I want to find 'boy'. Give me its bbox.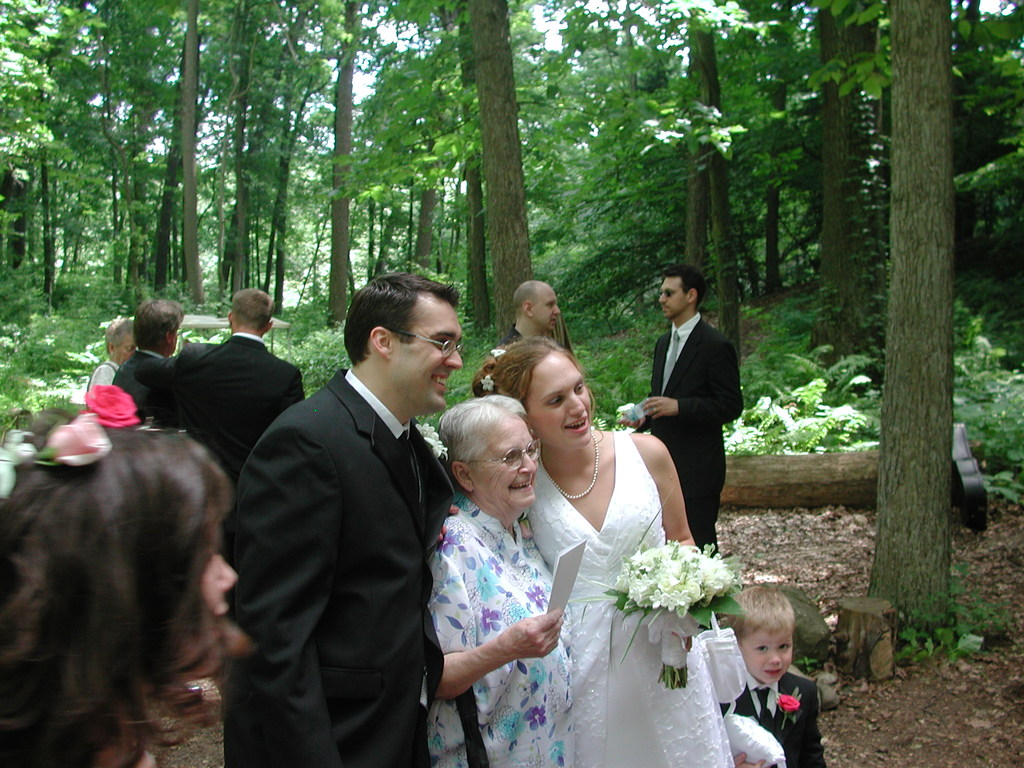
703:588:824:767.
